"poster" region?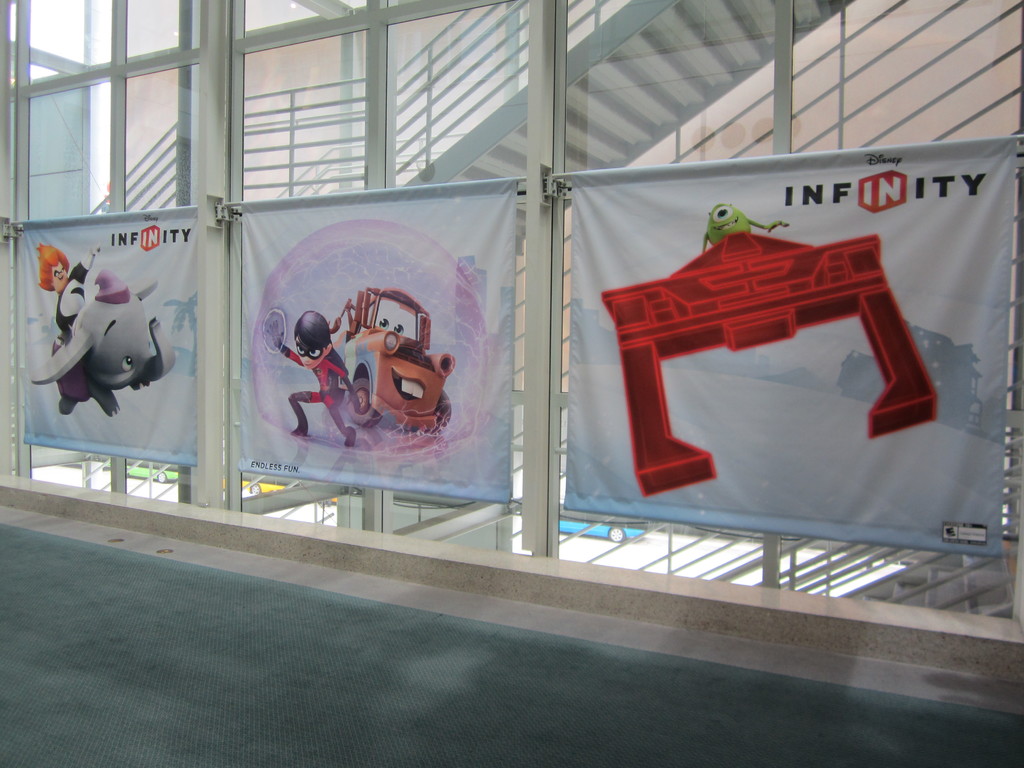
571/134/1018/560
